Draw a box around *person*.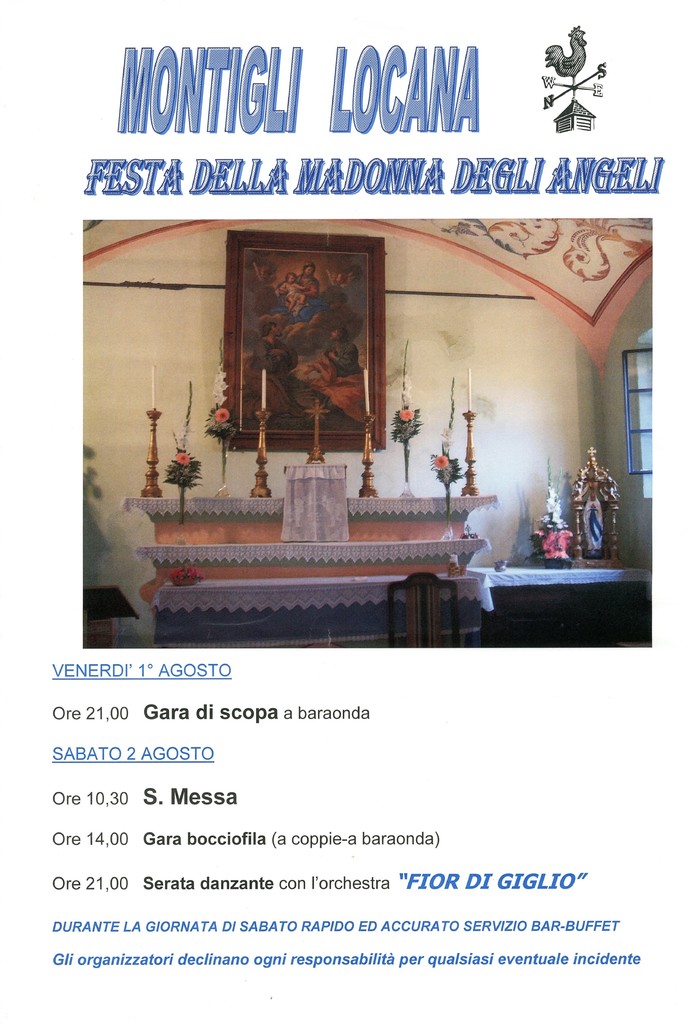
279 271 308 312.
